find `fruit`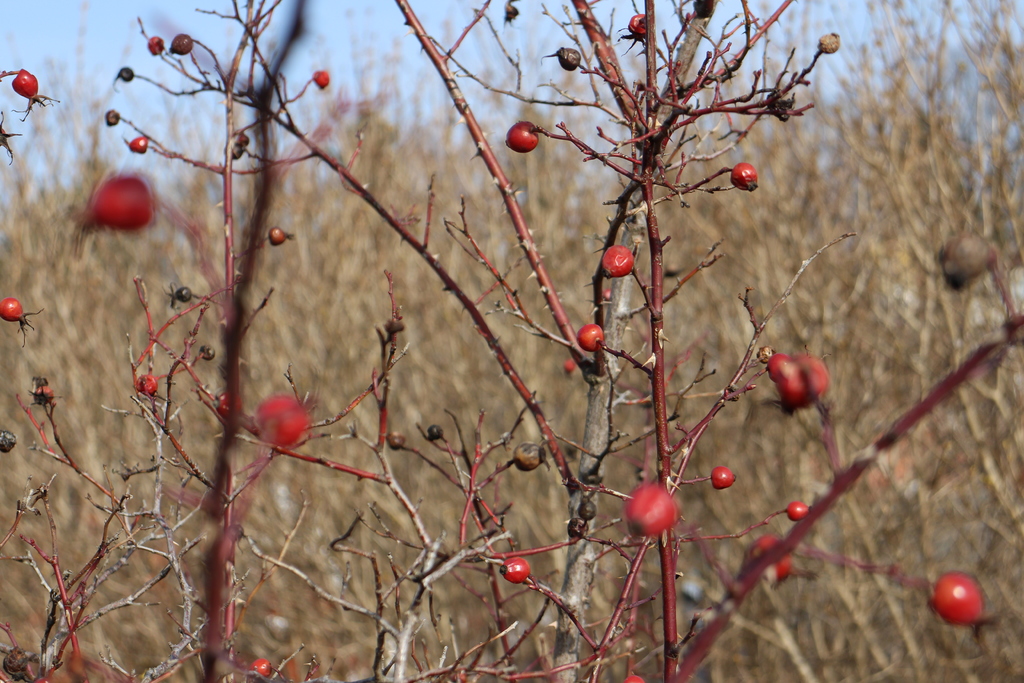
(731, 160, 764, 191)
